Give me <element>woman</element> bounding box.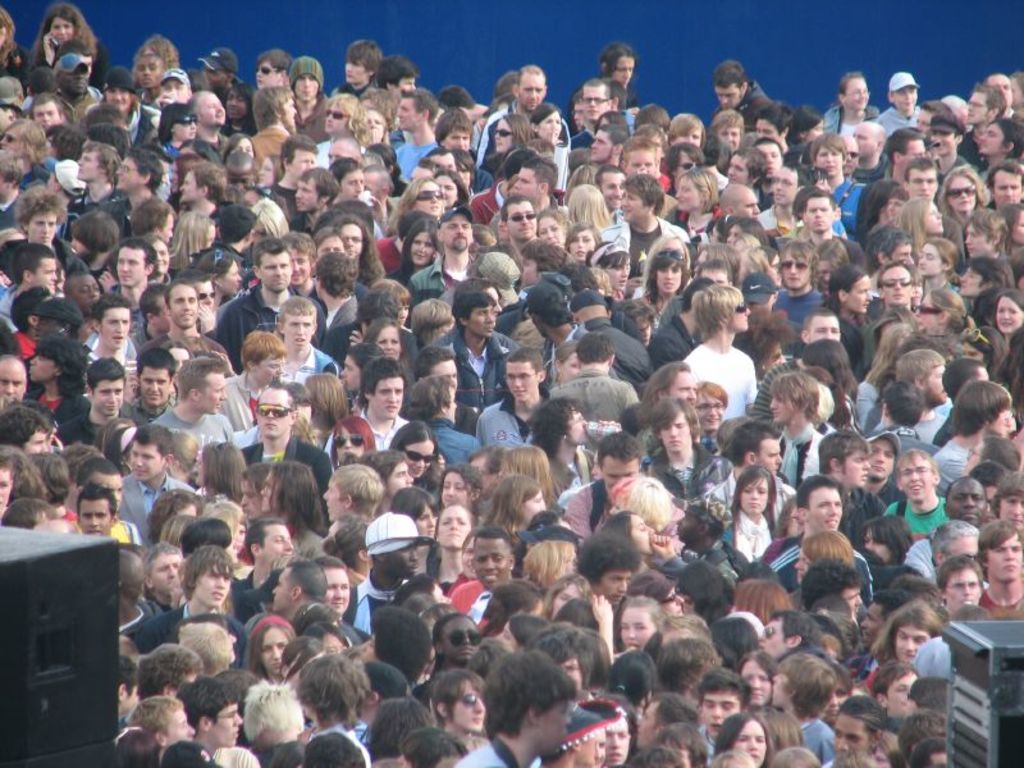
box(536, 207, 570, 248).
